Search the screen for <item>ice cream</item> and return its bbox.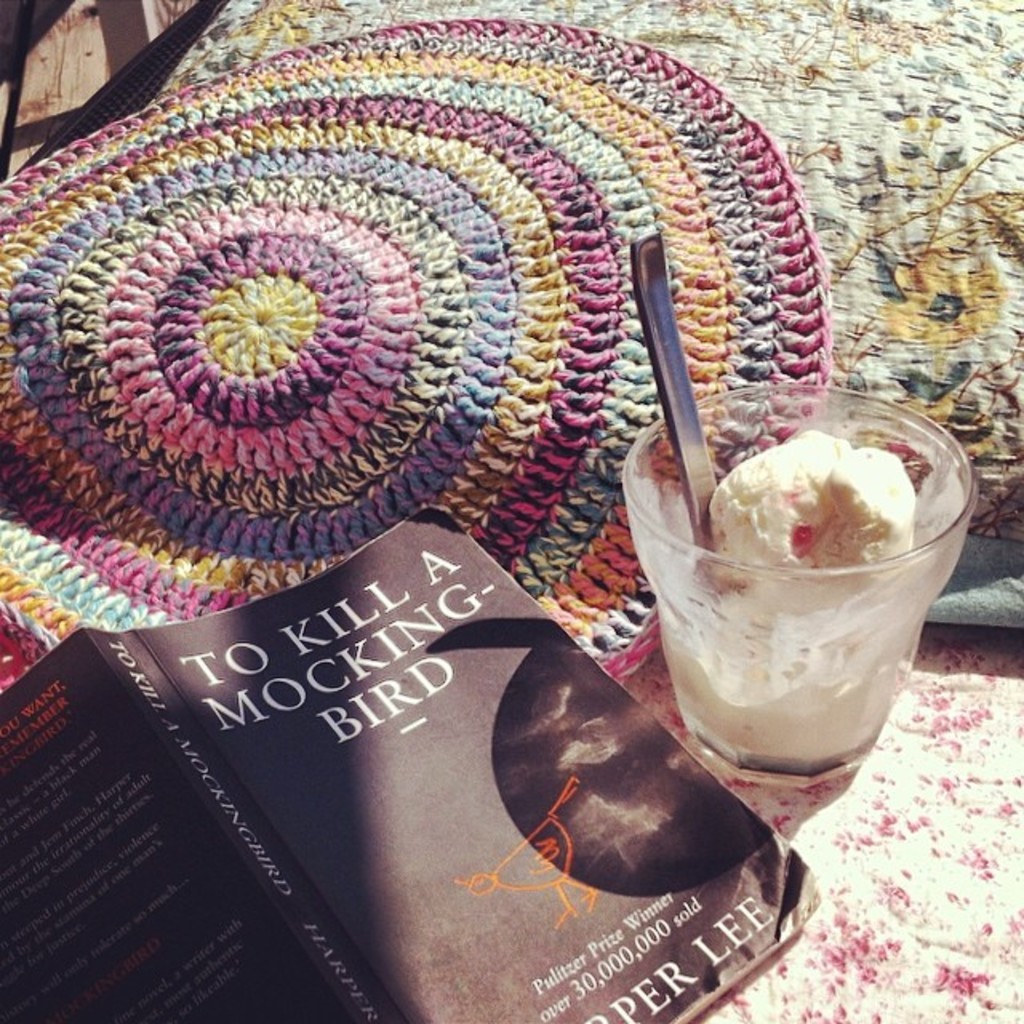
Found: select_region(667, 432, 909, 763).
